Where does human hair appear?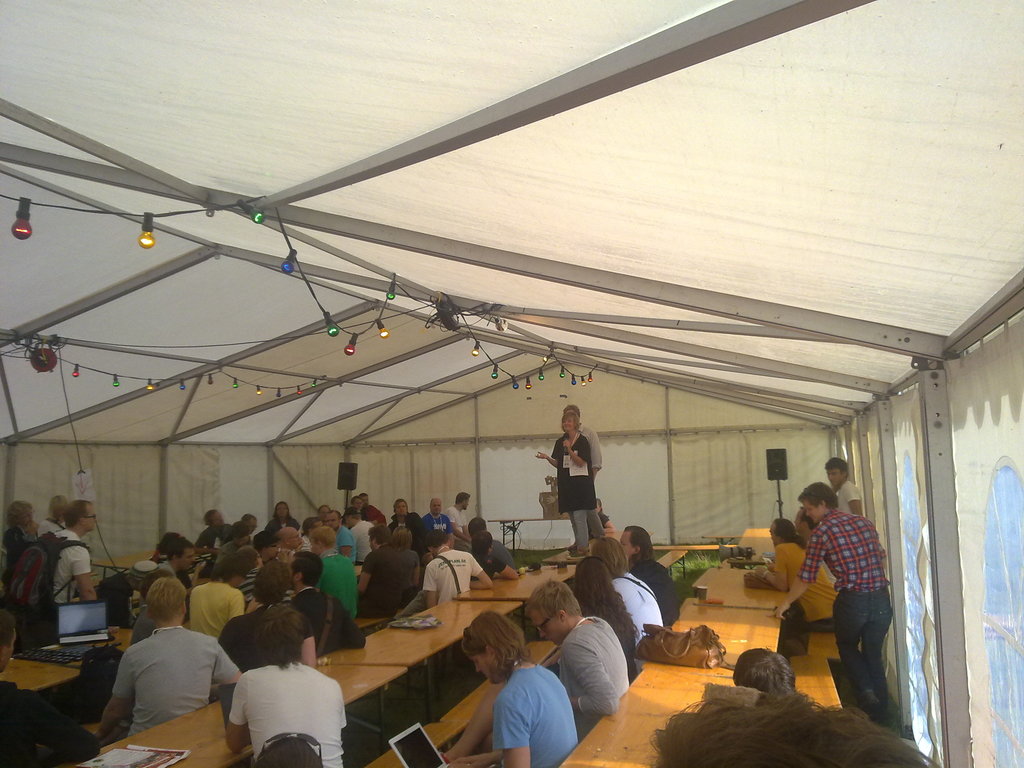
Appears at region(576, 554, 637, 657).
